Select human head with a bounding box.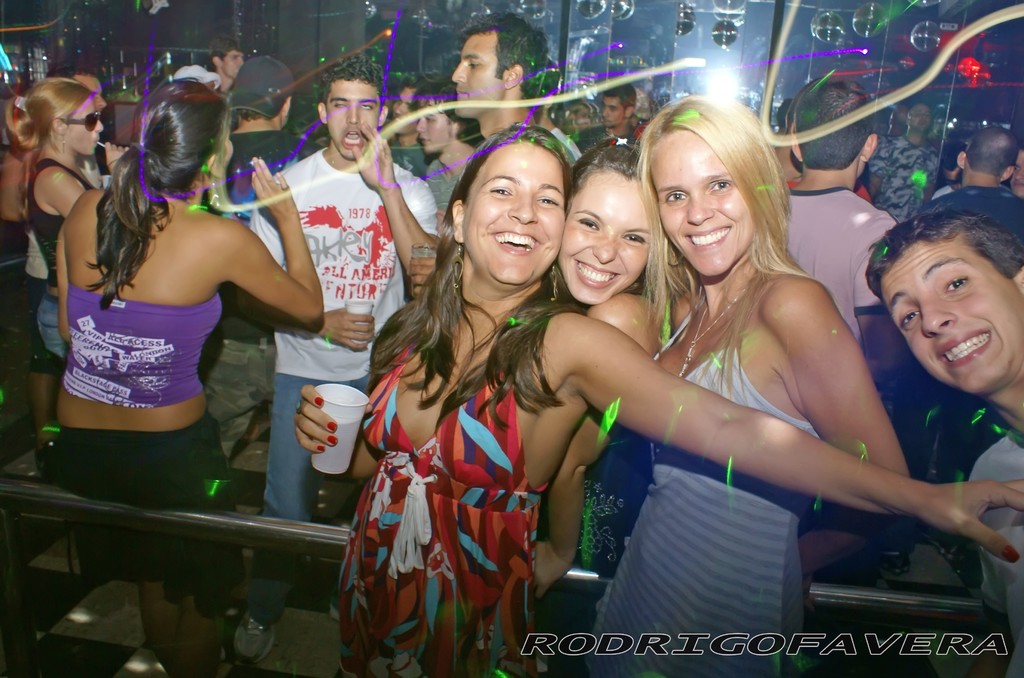
bbox=[226, 54, 296, 129].
